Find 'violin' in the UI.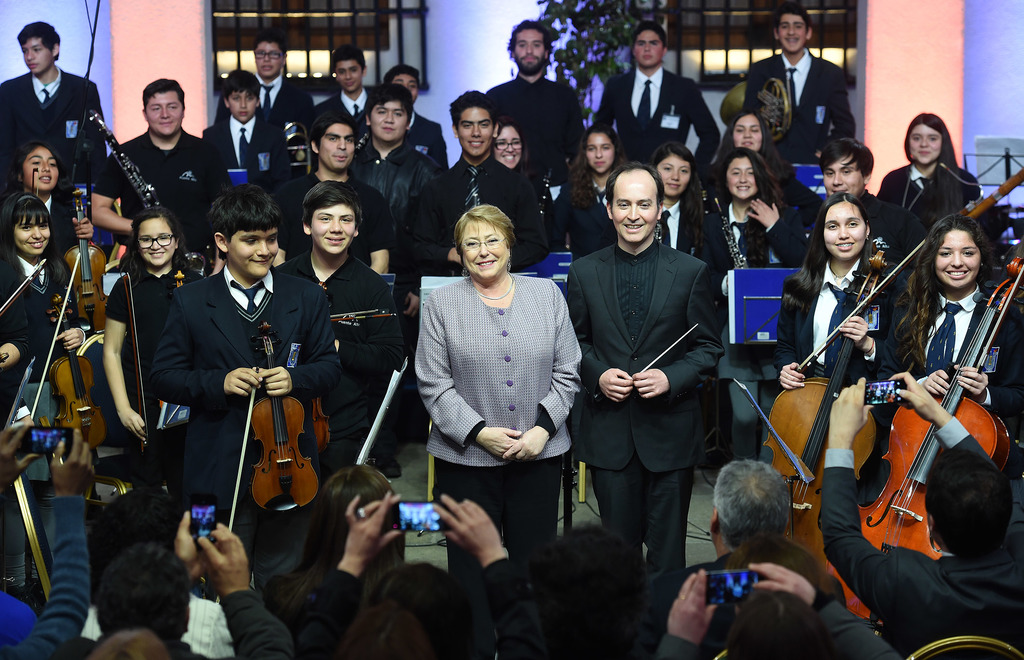
UI element at [50,284,108,453].
